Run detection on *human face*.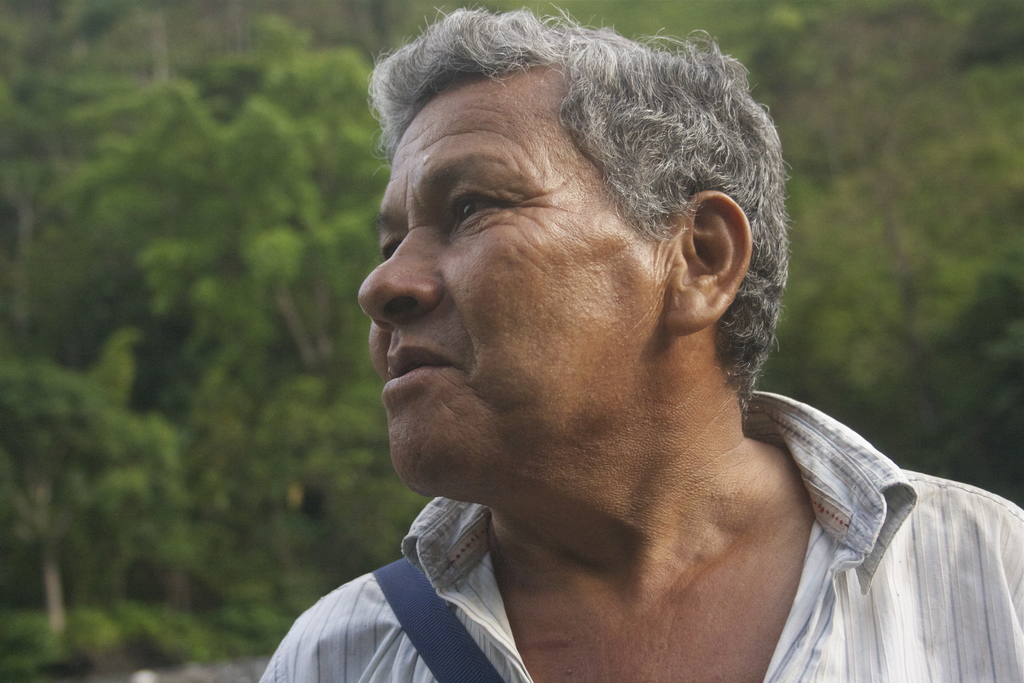
Result: BBox(354, 60, 660, 486).
